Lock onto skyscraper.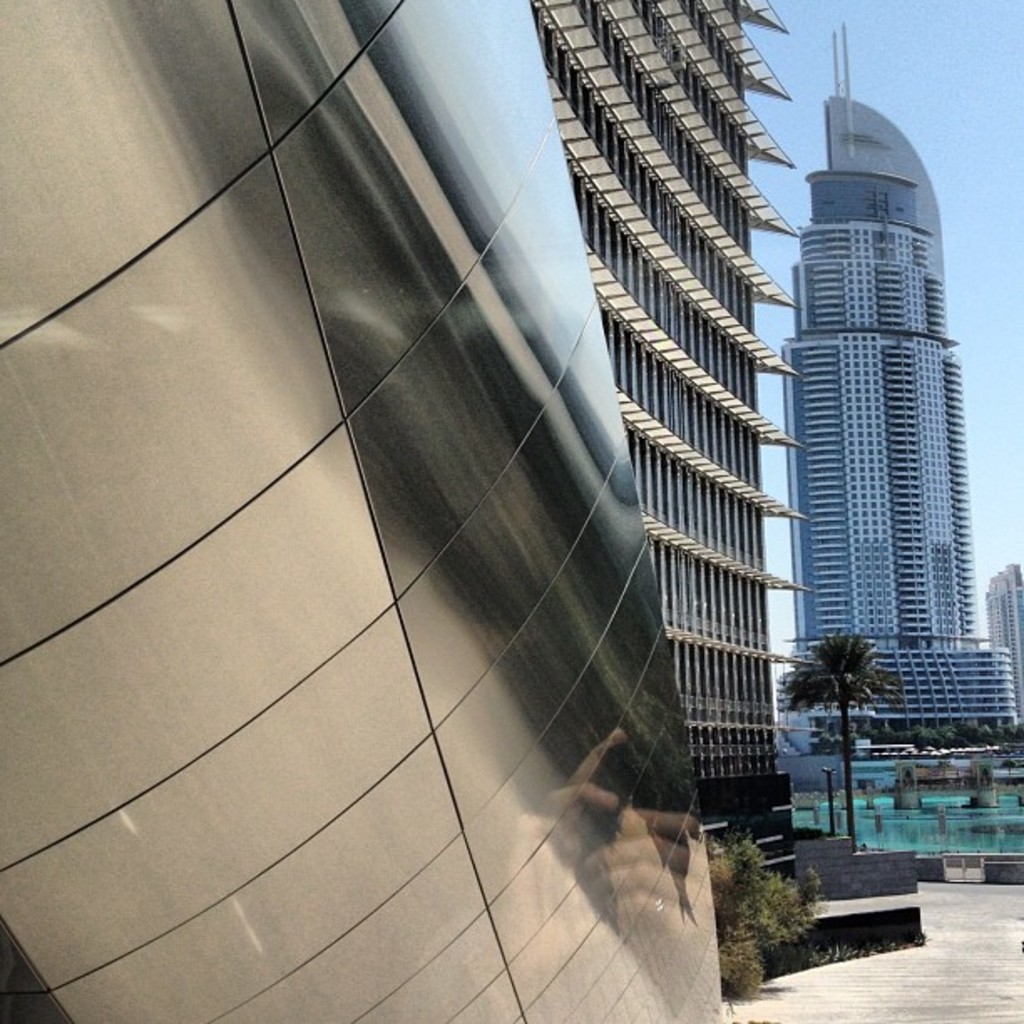
Locked: box(775, 110, 991, 740).
